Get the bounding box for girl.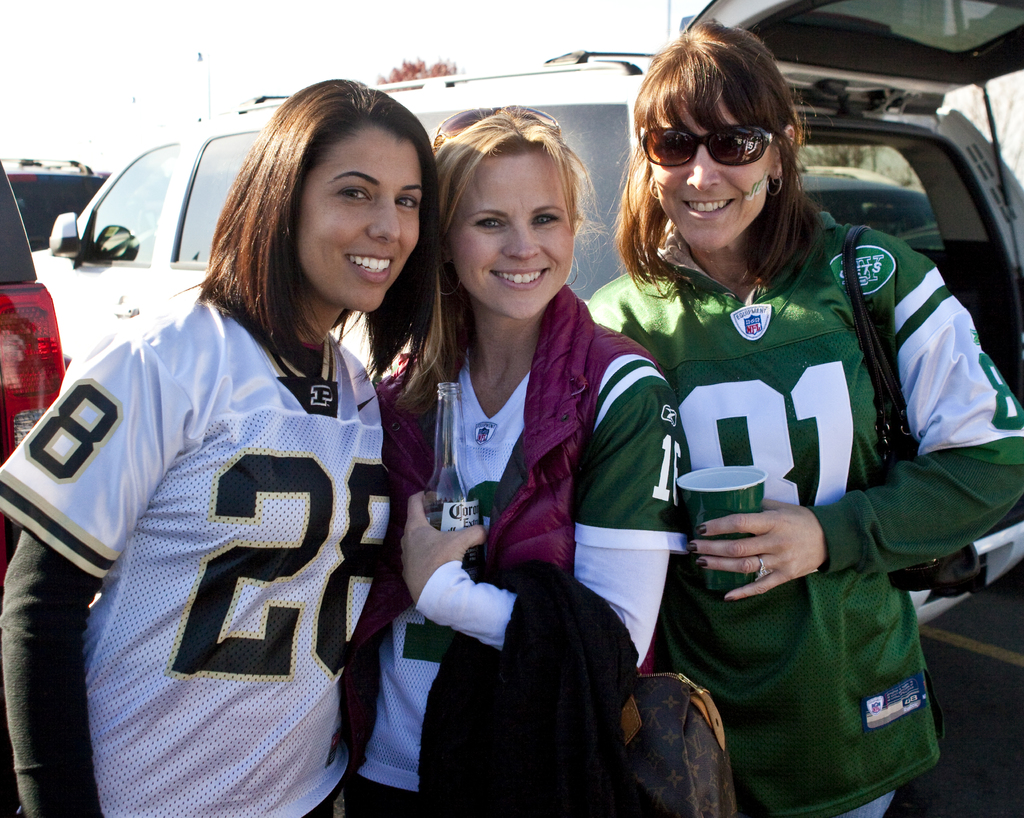
x1=0 y1=79 x2=436 y2=817.
